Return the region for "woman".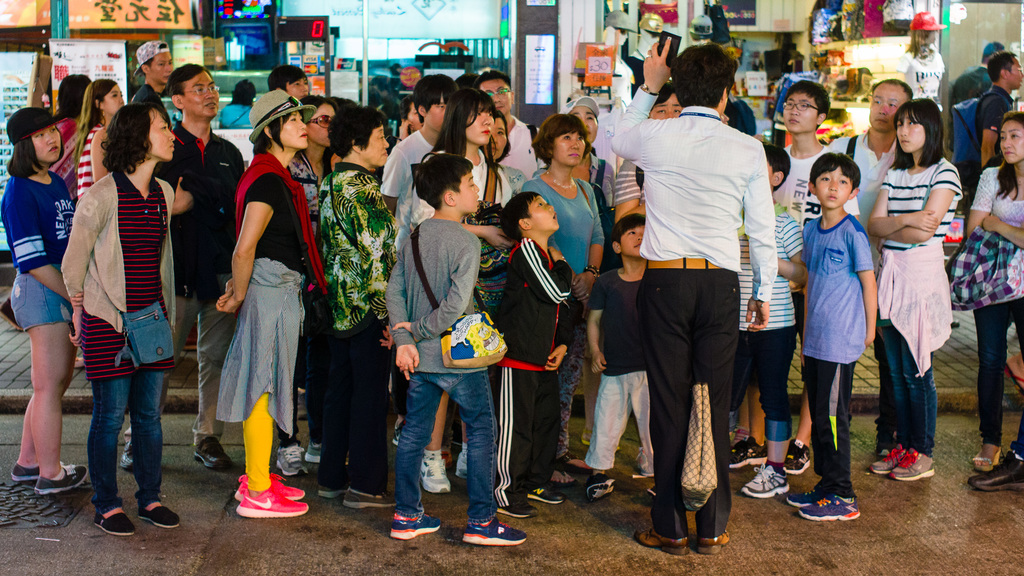
[65, 97, 179, 540].
